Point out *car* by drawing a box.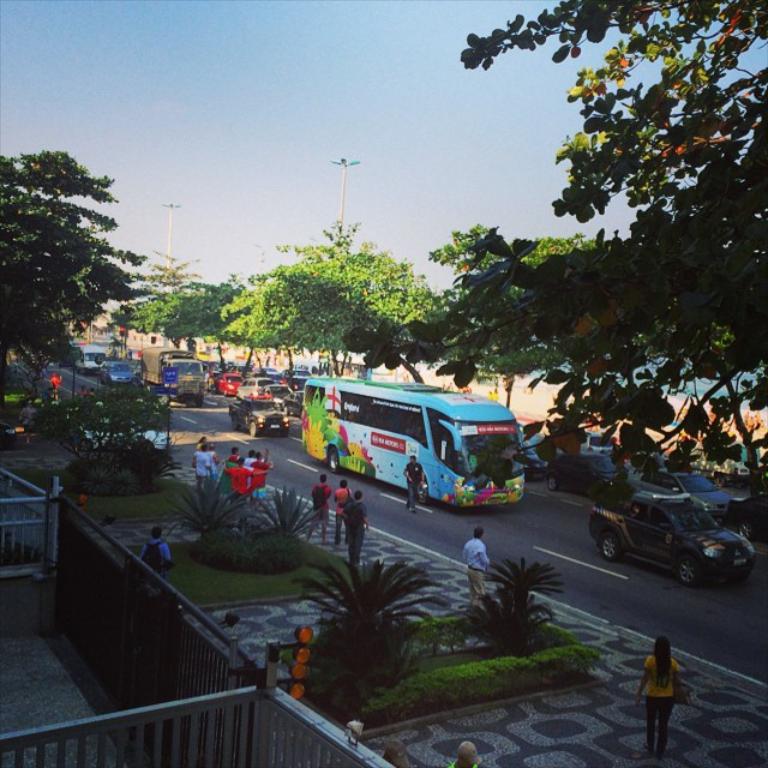
detection(241, 374, 288, 401).
